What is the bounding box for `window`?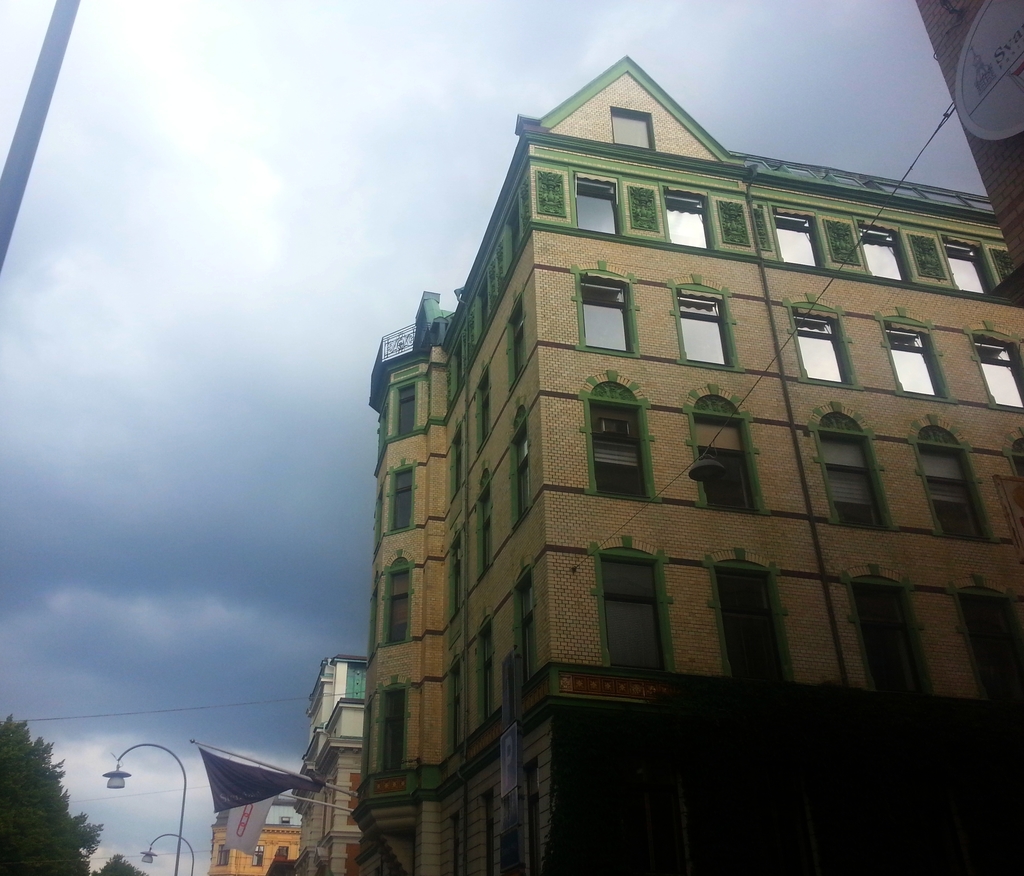
select_region(478, 364, 492, 455).
